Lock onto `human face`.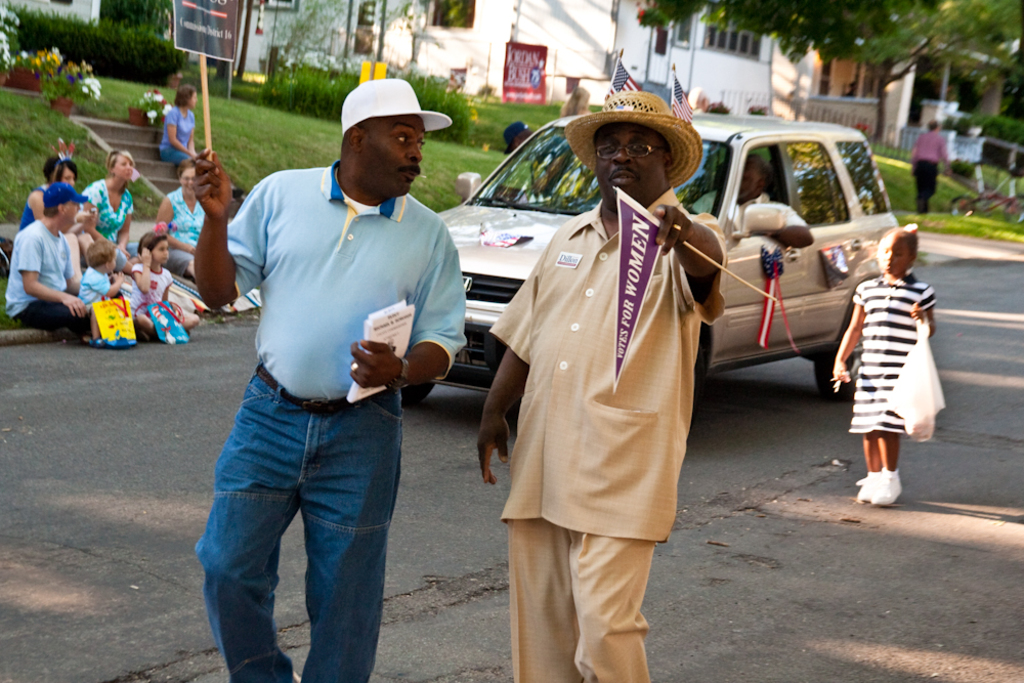
Locked: box=[65, 166, 78, 184].
